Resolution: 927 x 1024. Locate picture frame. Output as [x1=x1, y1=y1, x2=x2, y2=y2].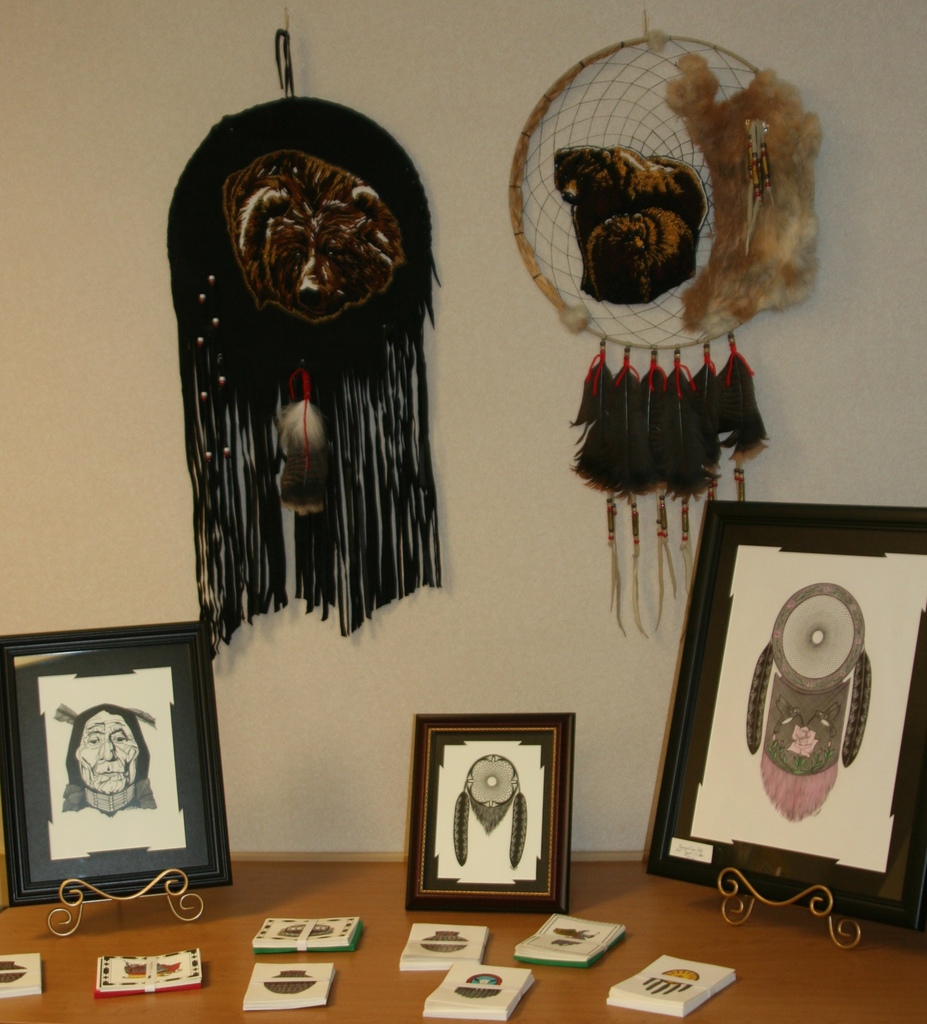
[x1=0, y1=612, x2=233, y2=904].
